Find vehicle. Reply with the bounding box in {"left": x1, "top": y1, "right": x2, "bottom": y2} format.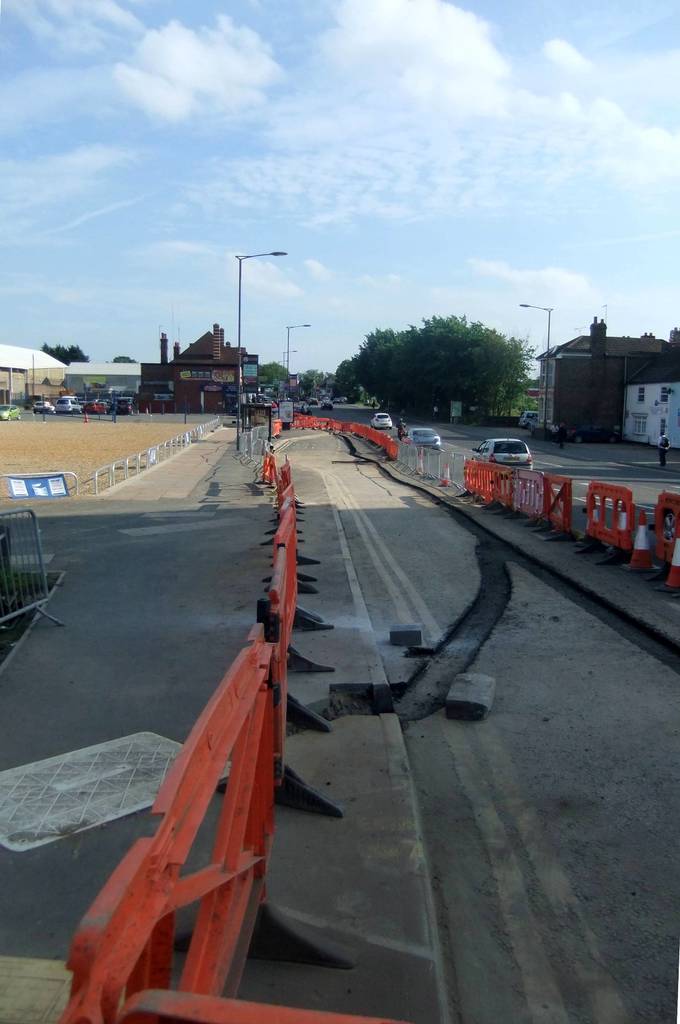
{"left": 113, "top": 395, "right": 136, "bottom": 417}.
